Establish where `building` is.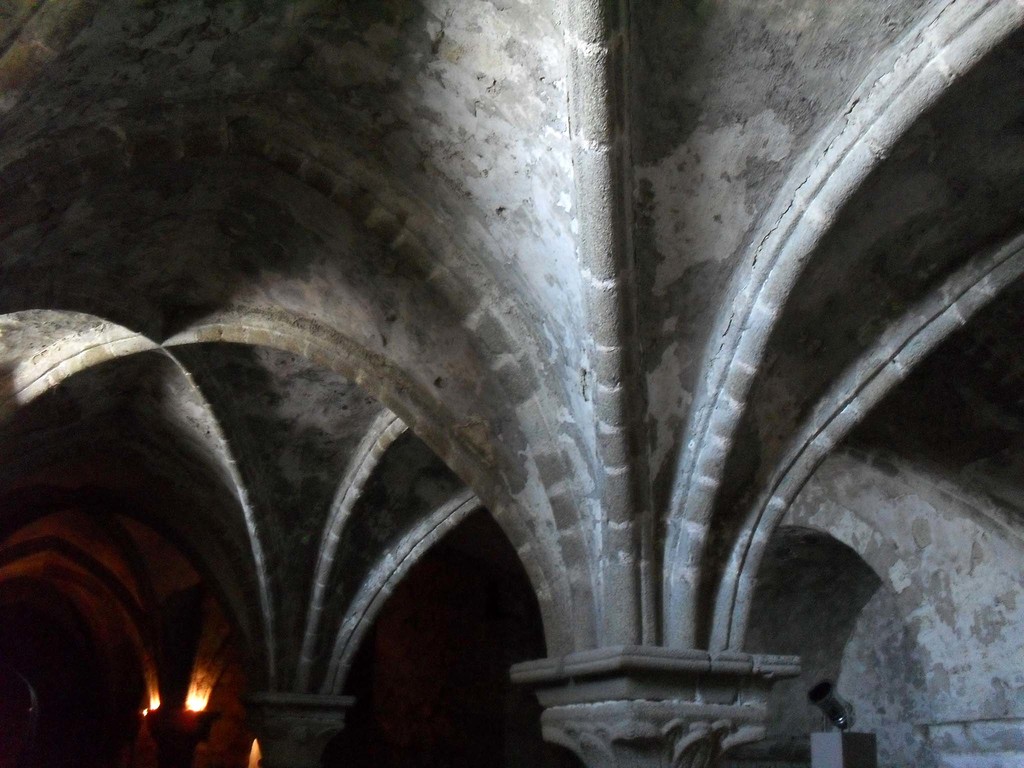
Established at rect(0, 0, 1023, 767).
